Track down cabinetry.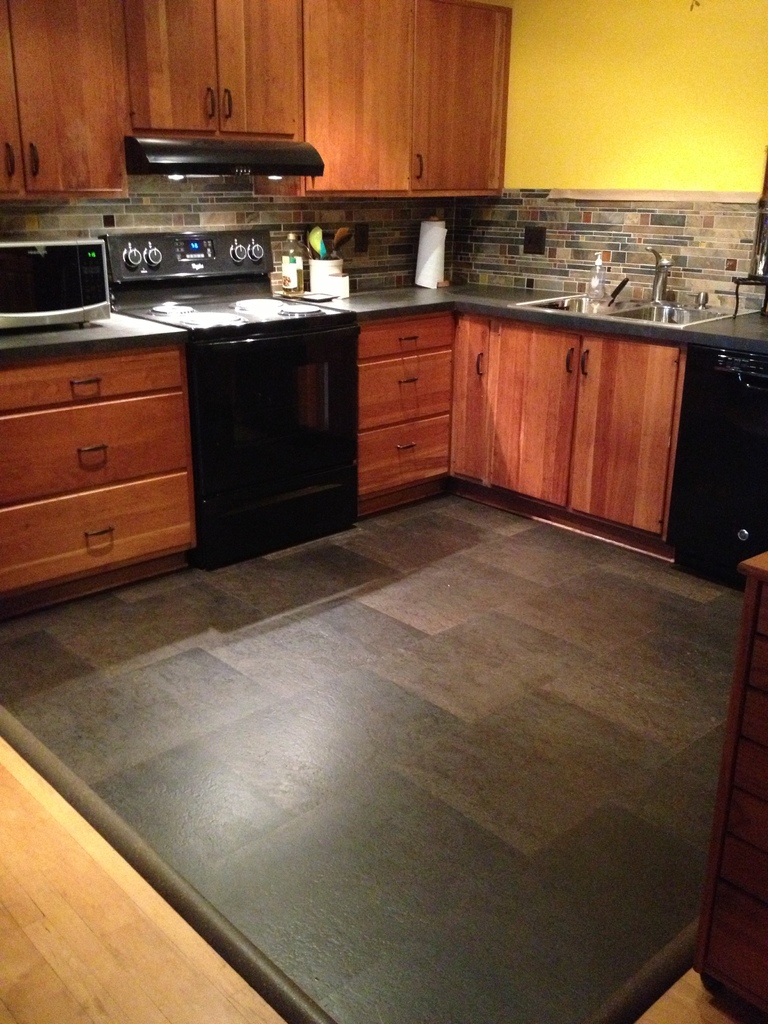
Tracked to rect(360, 317, 693, 541).
